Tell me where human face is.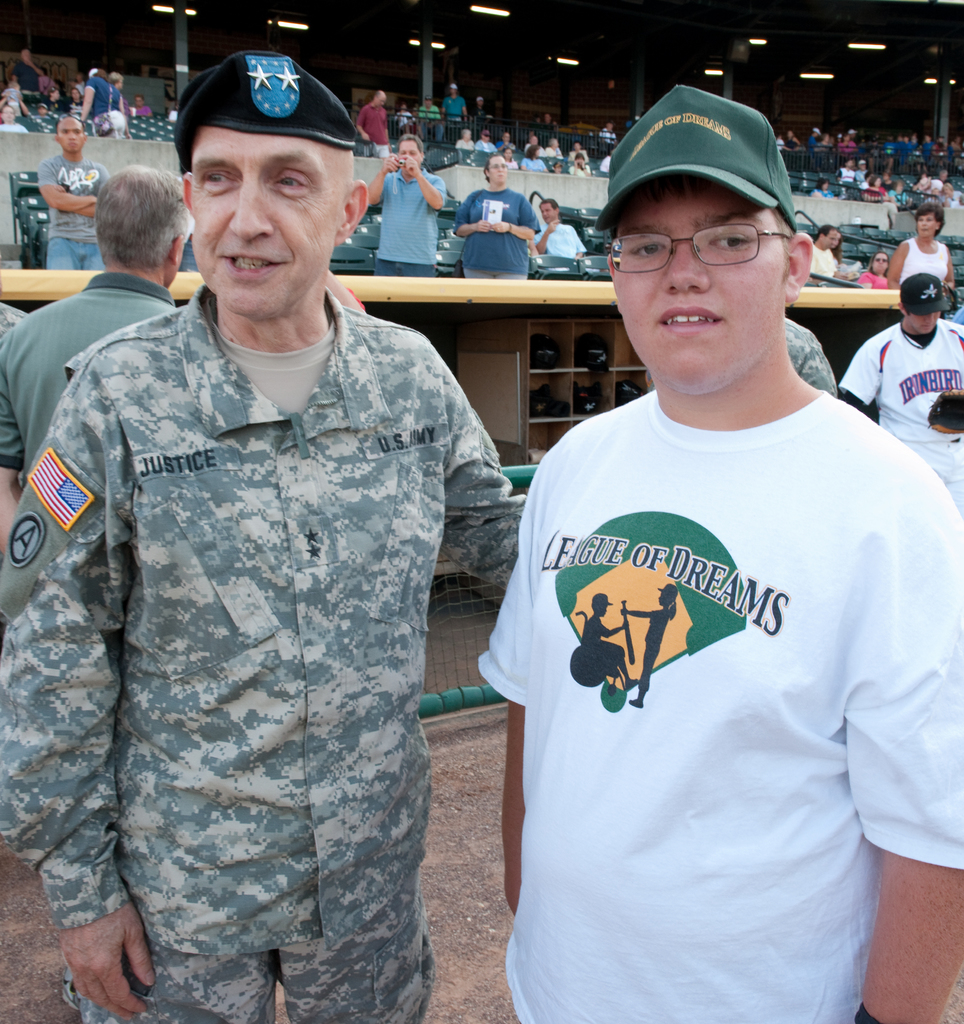
human face is at <box>618,171,770,389</box>.
